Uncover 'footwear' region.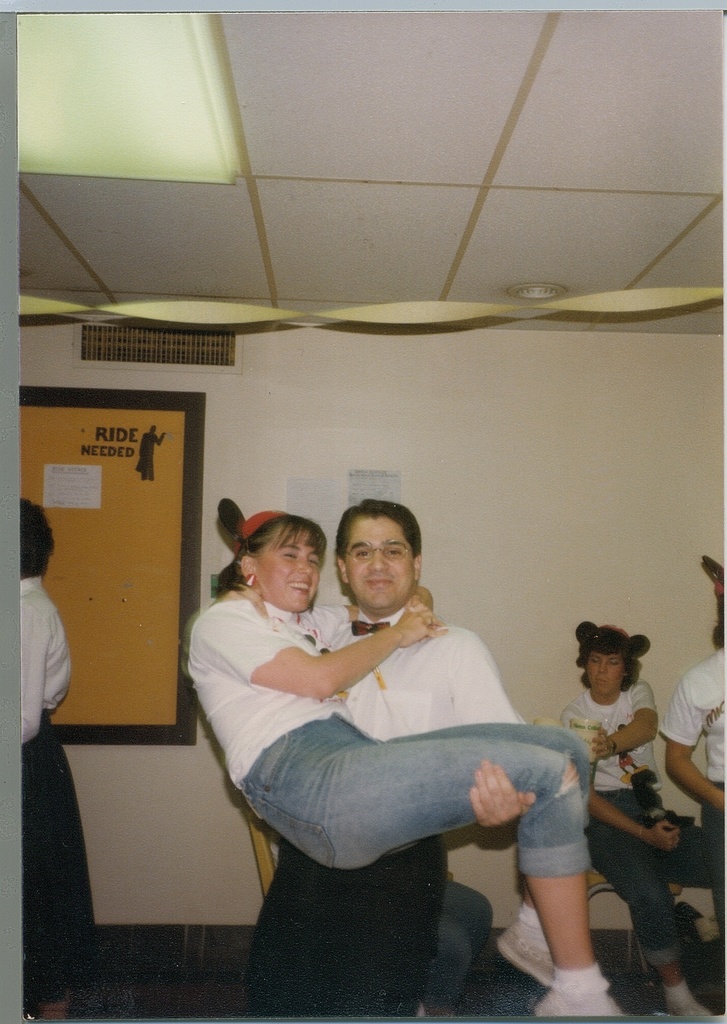
Uncovered: [left=531, top=984, right=619, bottom=1019].
